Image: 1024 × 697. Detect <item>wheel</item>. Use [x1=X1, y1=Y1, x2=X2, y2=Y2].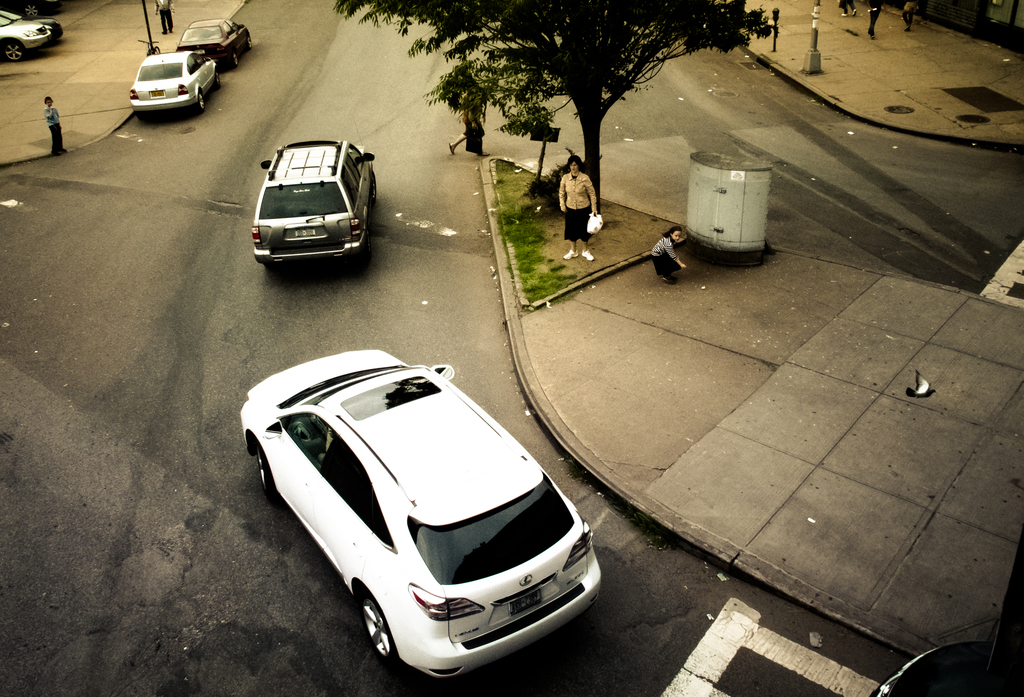
[x1=363, y1=603, x2=394, y2=661].
